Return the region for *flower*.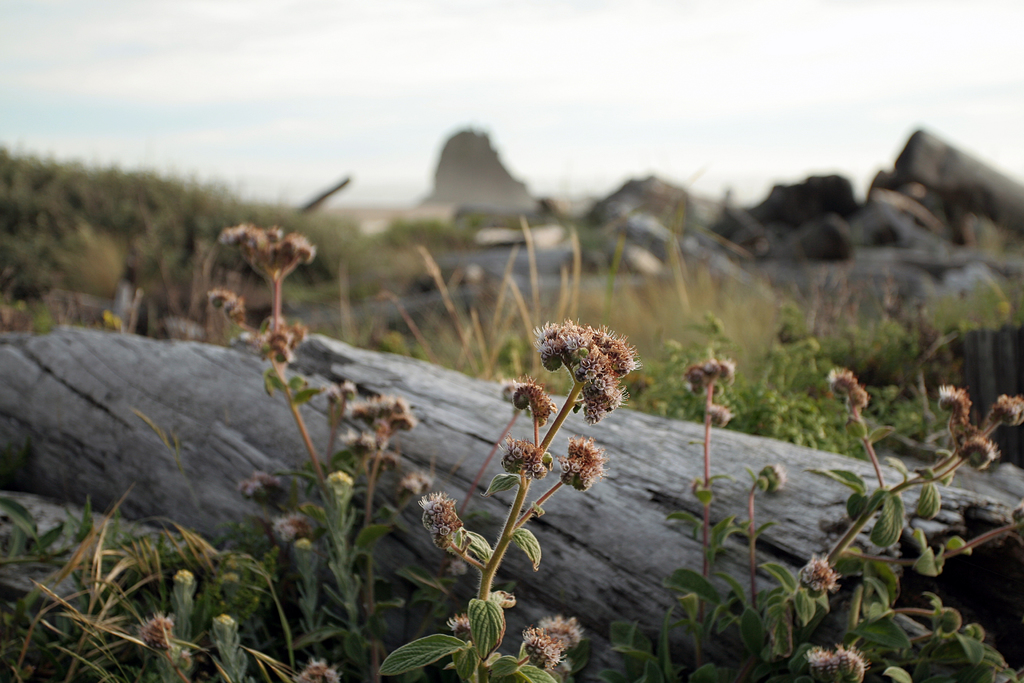
(x1=517, y1=378, x2=552, y2=415).
